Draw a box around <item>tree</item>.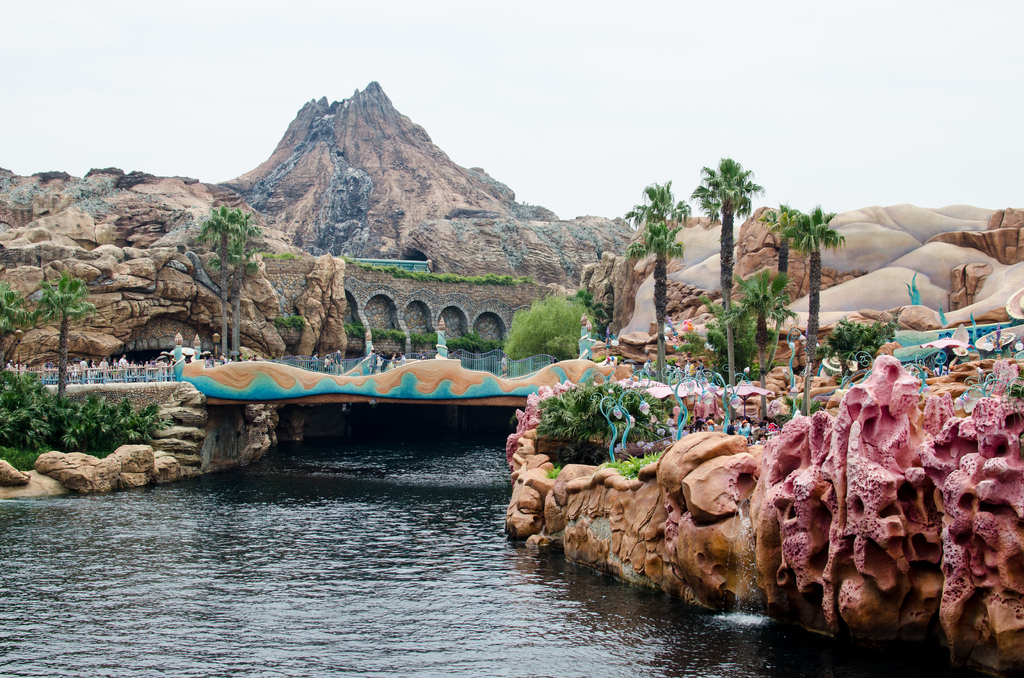
198,207,260,359.
